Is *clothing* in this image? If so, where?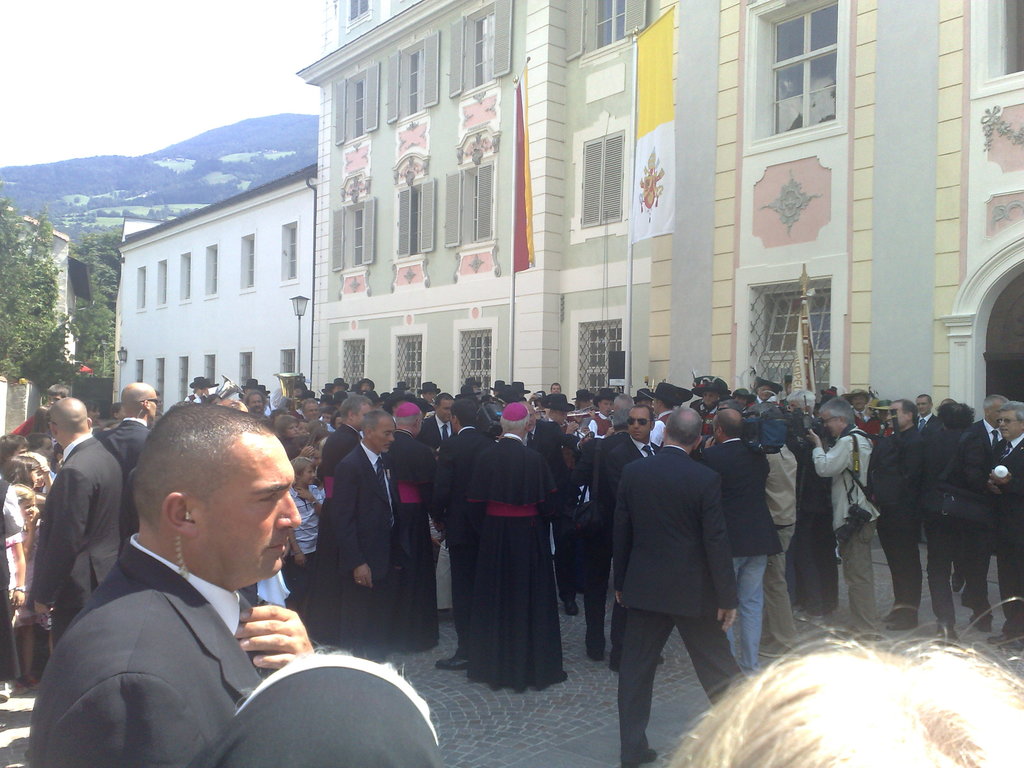
Yes, at bbox=[692, 405, 714, 440].
